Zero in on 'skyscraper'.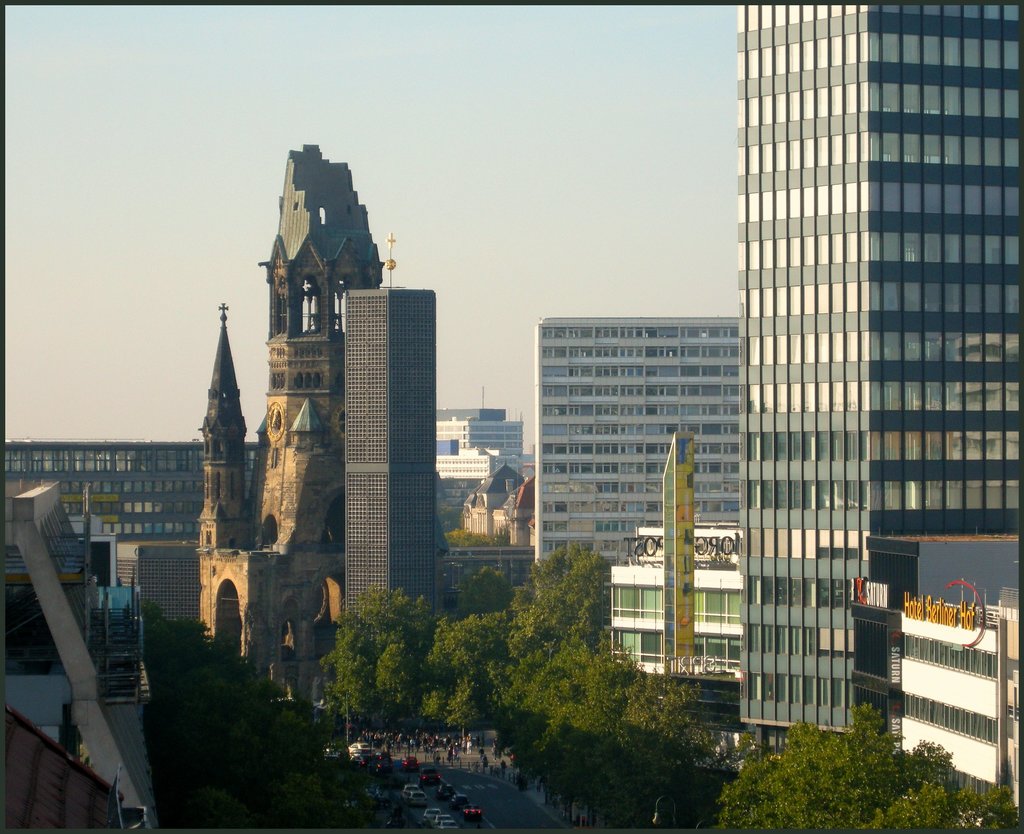
Zeroed in: {"x1": 339, "y1": 229, "x2": 447, "y2": 628}.
